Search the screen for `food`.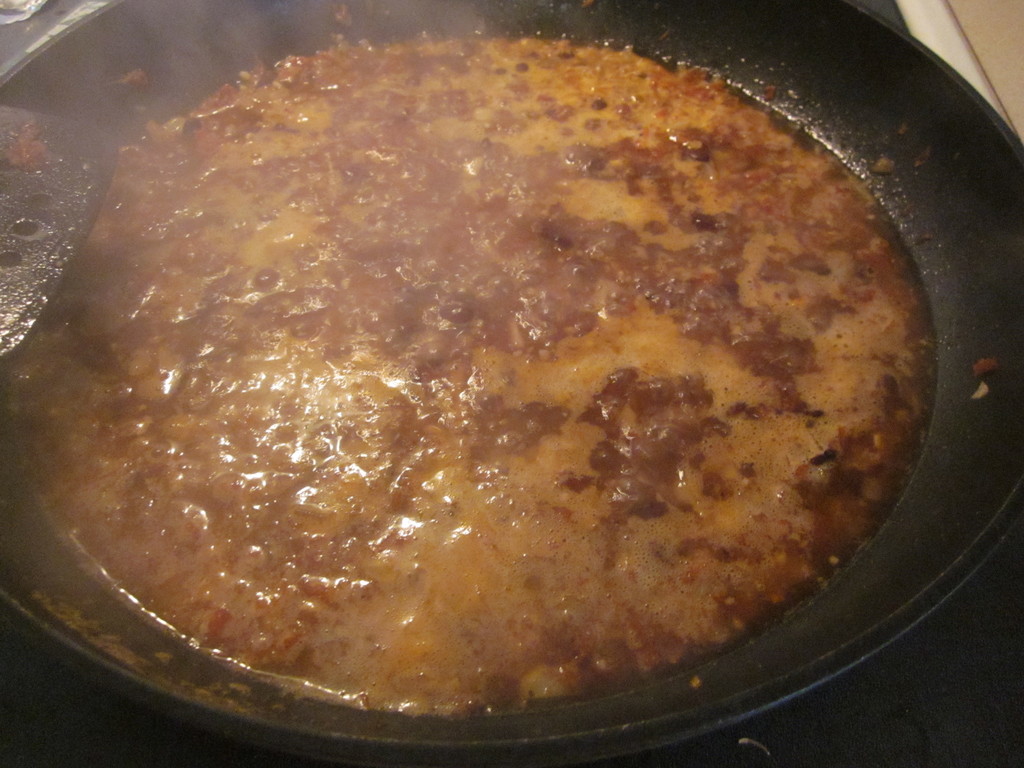
Found at <box>122,90,927,723</box>.
